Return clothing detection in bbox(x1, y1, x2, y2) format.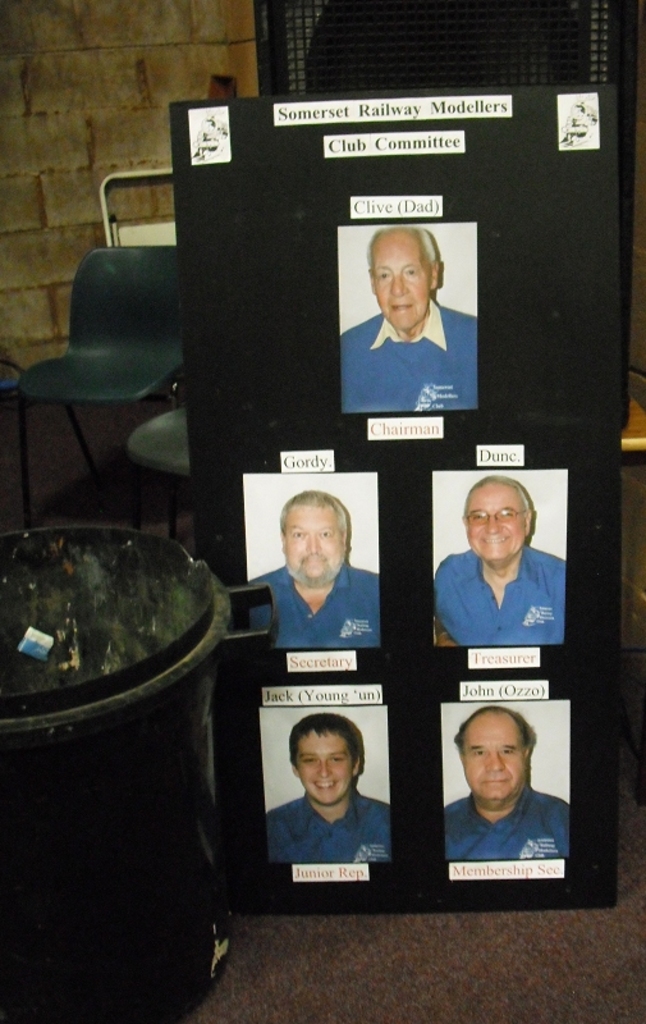
bbox(253, 790, 395, 865).
